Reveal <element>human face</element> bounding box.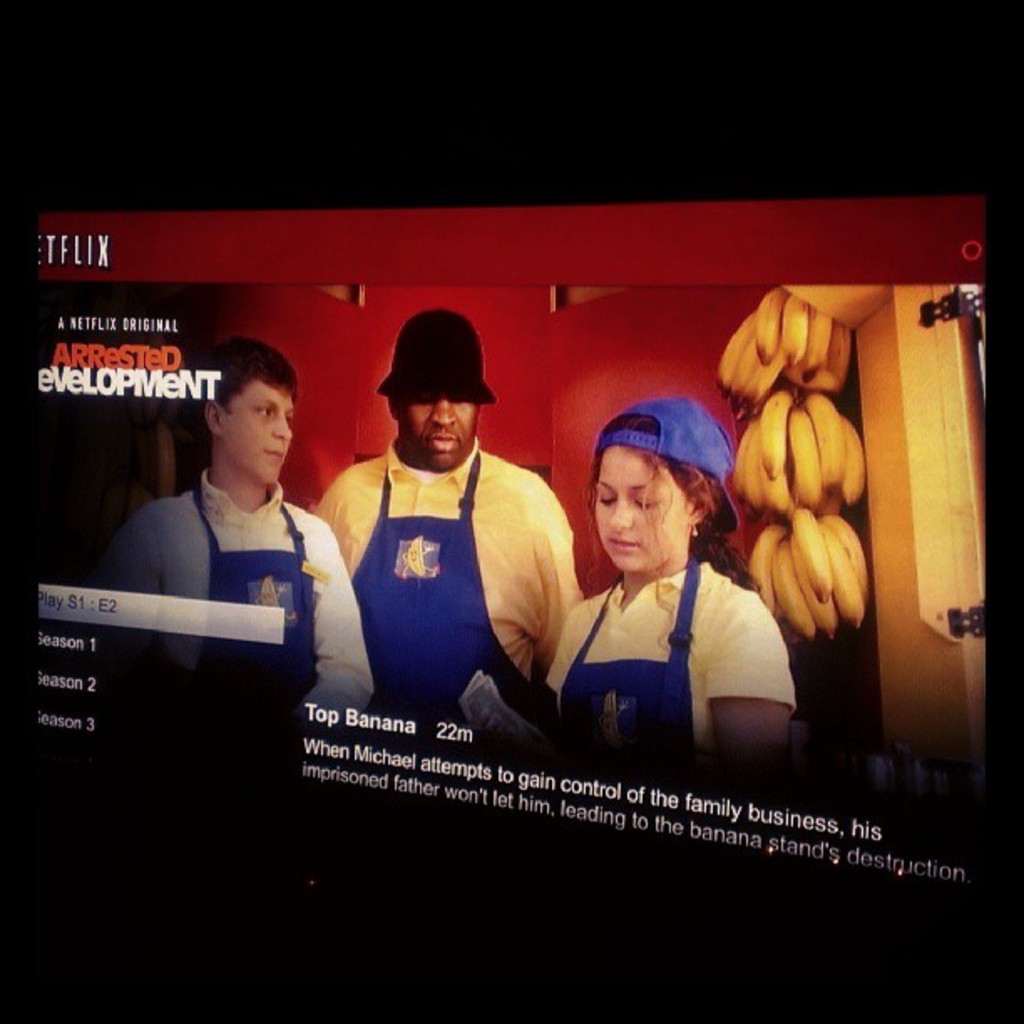
Revealed: crop(224, 376, 296, 480).
